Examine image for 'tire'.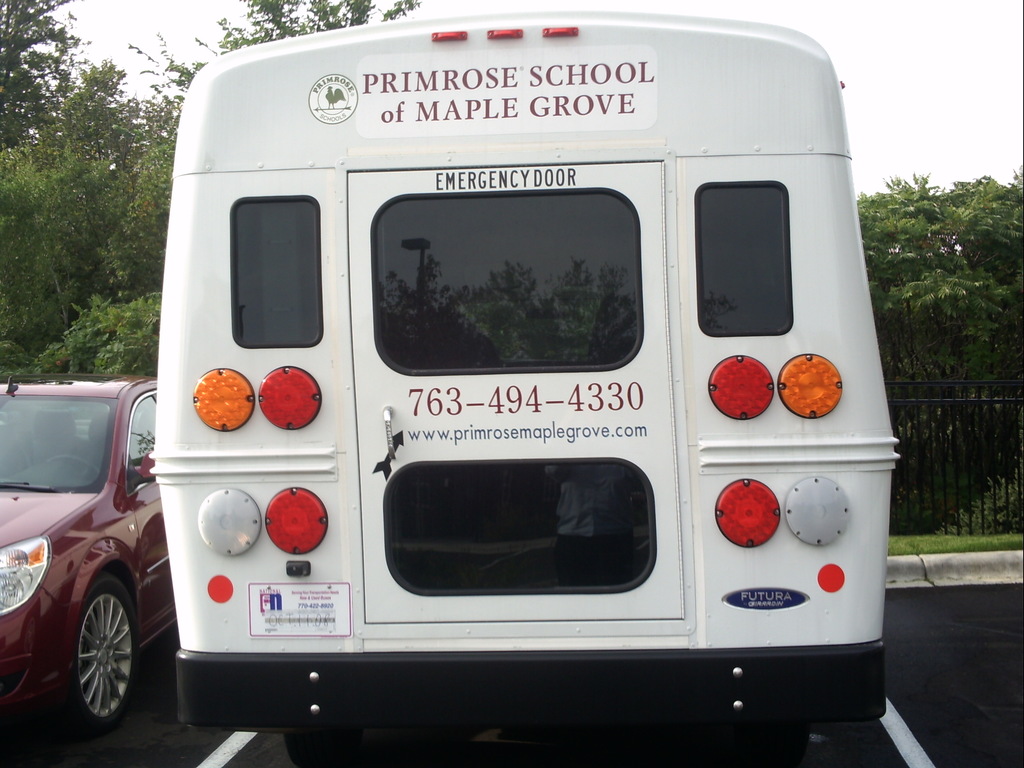
Examination result: 279/728/361/767.
